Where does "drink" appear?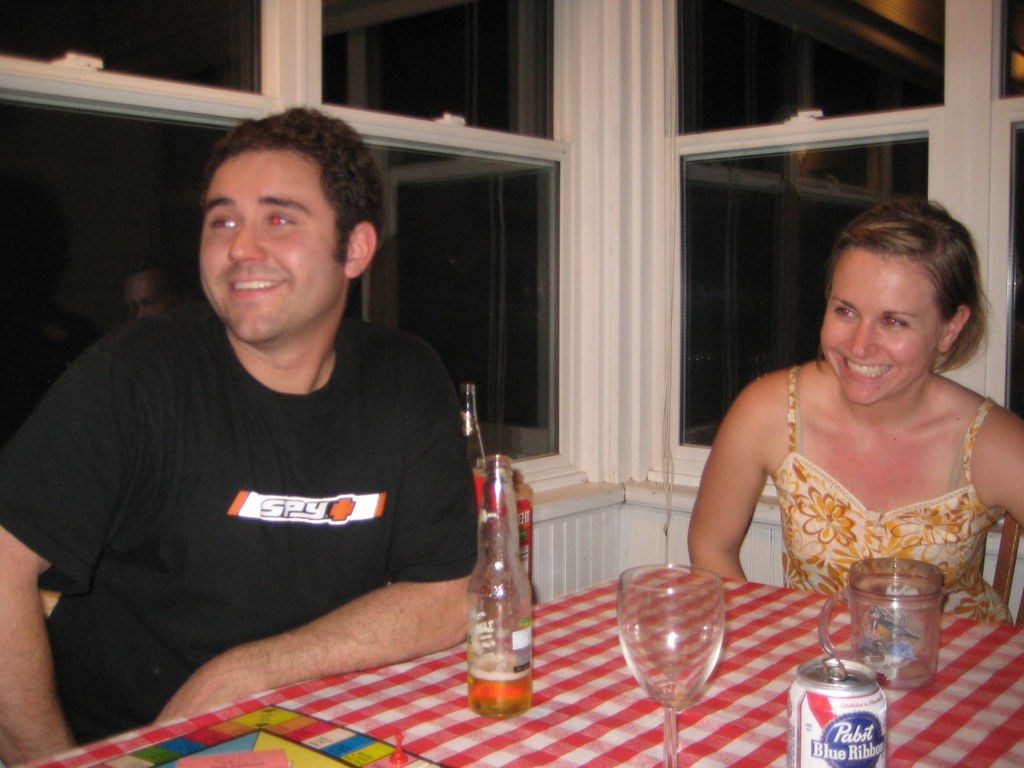
Appears at 787 658 890 767.
